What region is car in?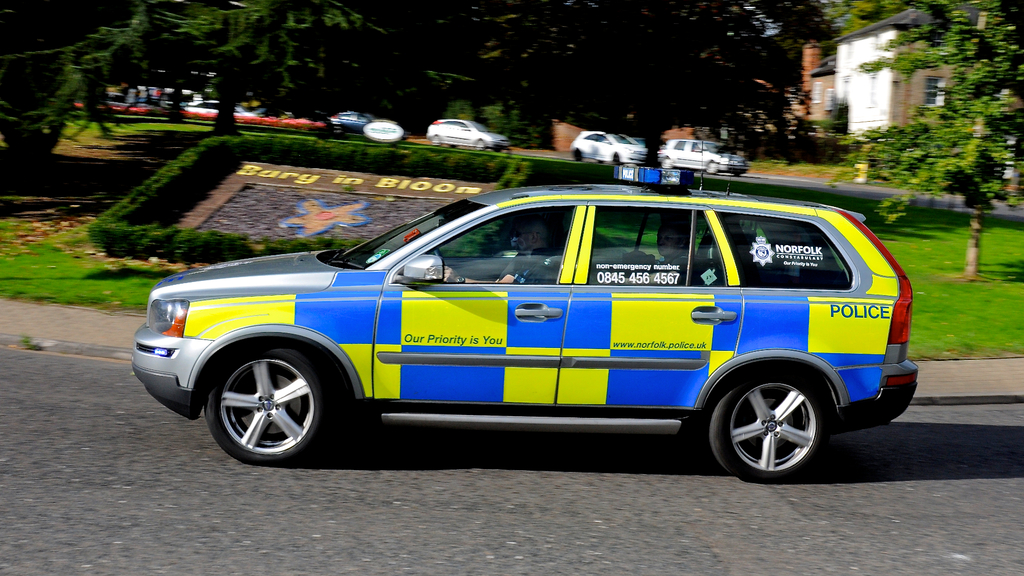
(x1=326, y1=108, x2=371, y2=135).
